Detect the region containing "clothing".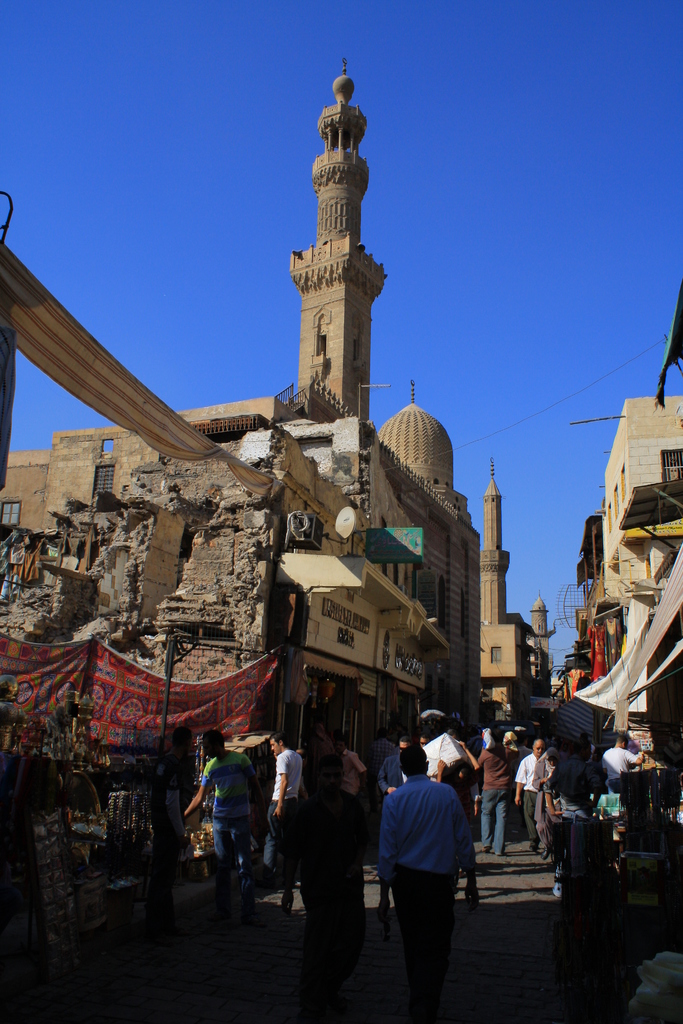
514,748,544,845.
